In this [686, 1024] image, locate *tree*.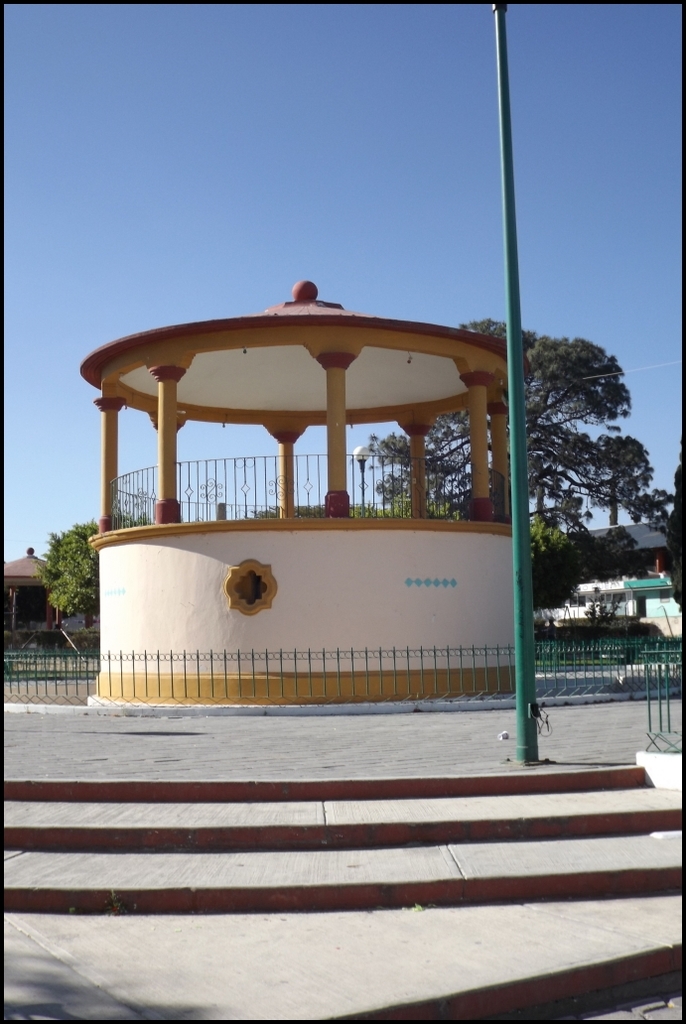
Bounding box: detection(448, 312, 676, 537).
